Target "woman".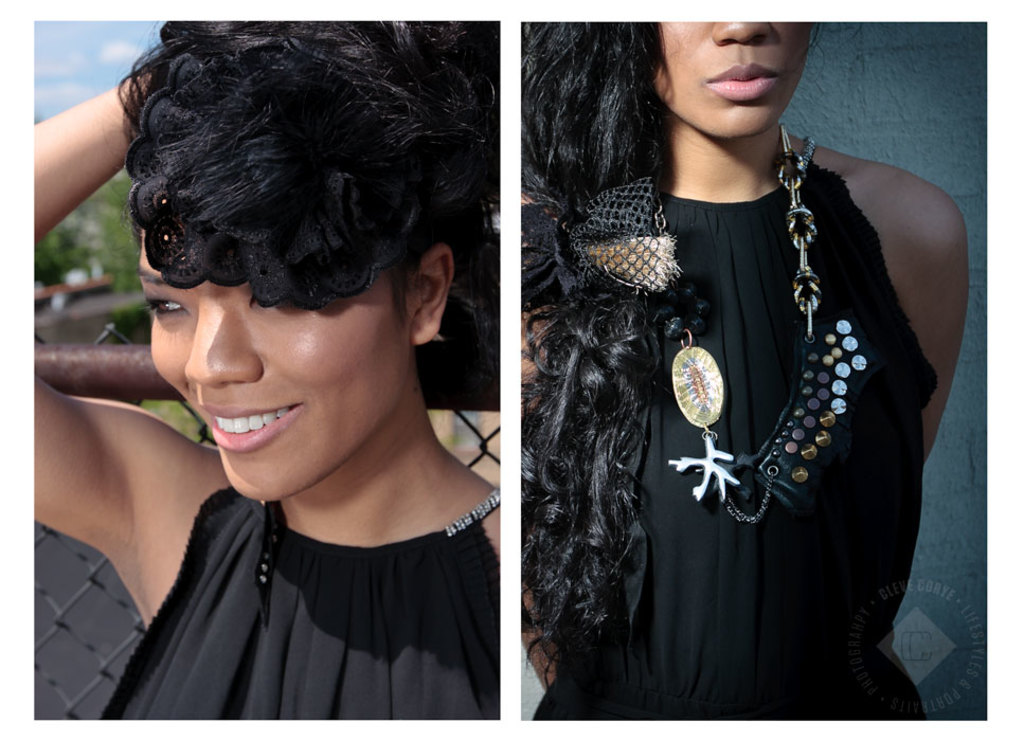
Target region: <bbox>507, 0, 933, 726</bbox>.
